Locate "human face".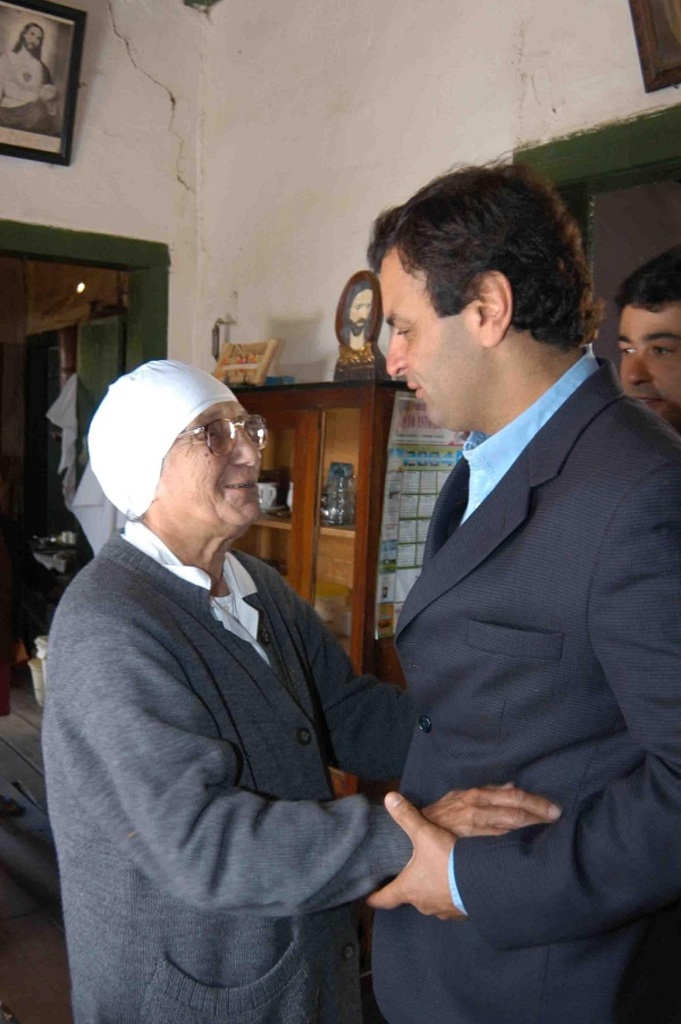
Bounding box: l=376, t=250, r=485, b=428.
